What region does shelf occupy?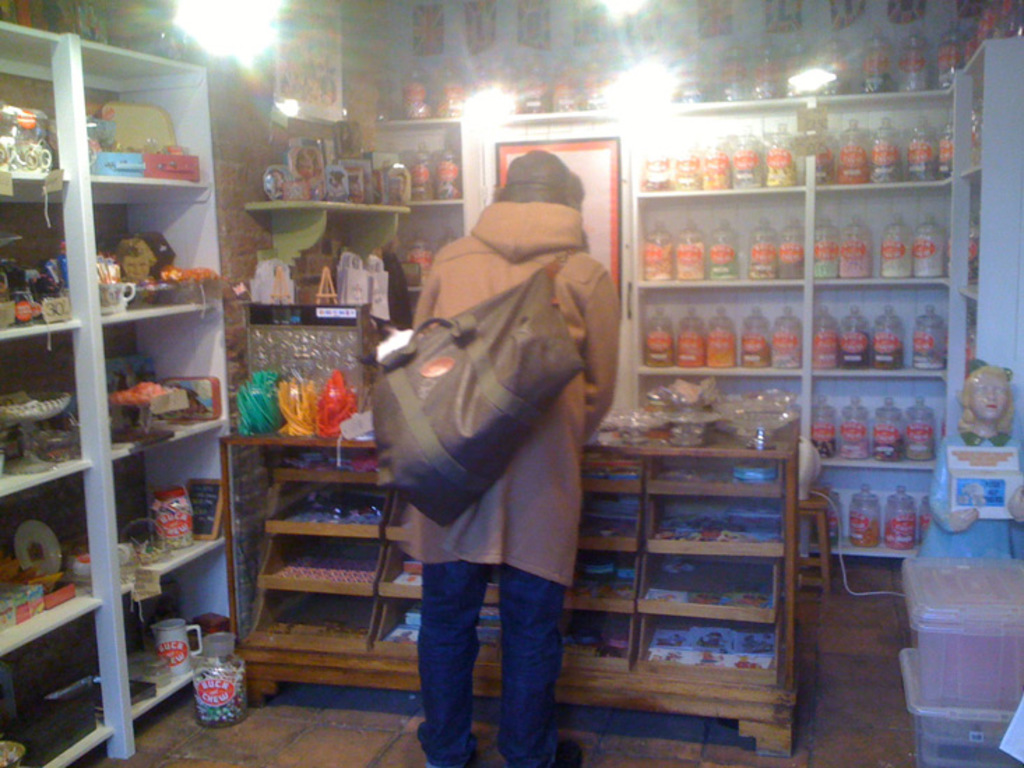
box=[328, 53, 395, 131].
